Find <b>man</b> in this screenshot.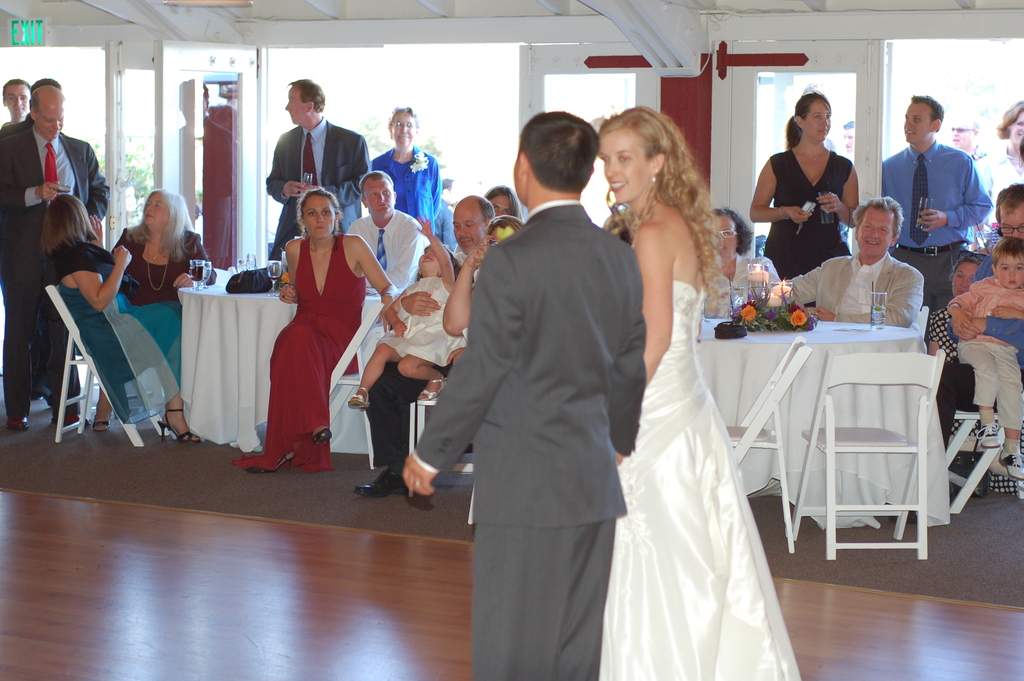
The bounding box for <b>man</b> is box=[947, 183, 1023, 393].
